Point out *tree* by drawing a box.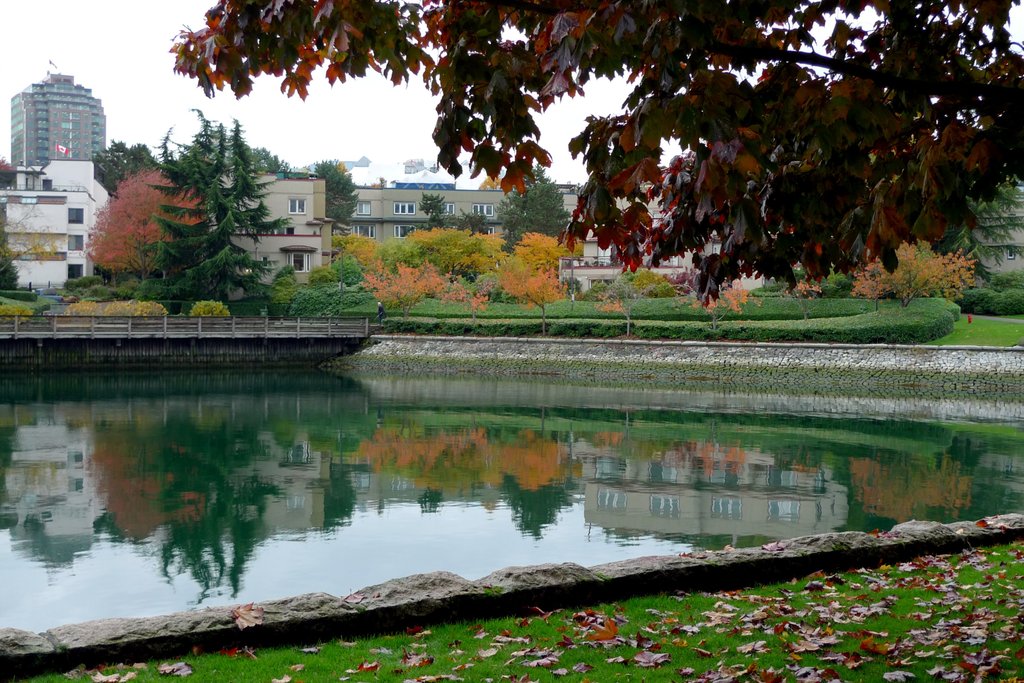
(0, 154, 17, 198).
